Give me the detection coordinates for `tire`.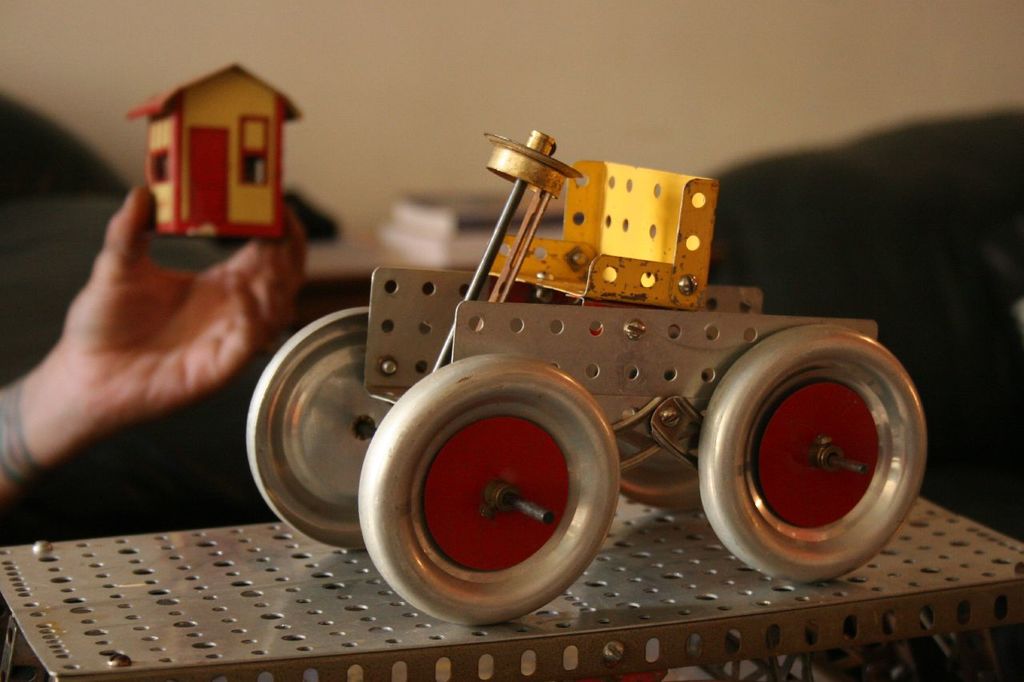
(246,308,393,552).
